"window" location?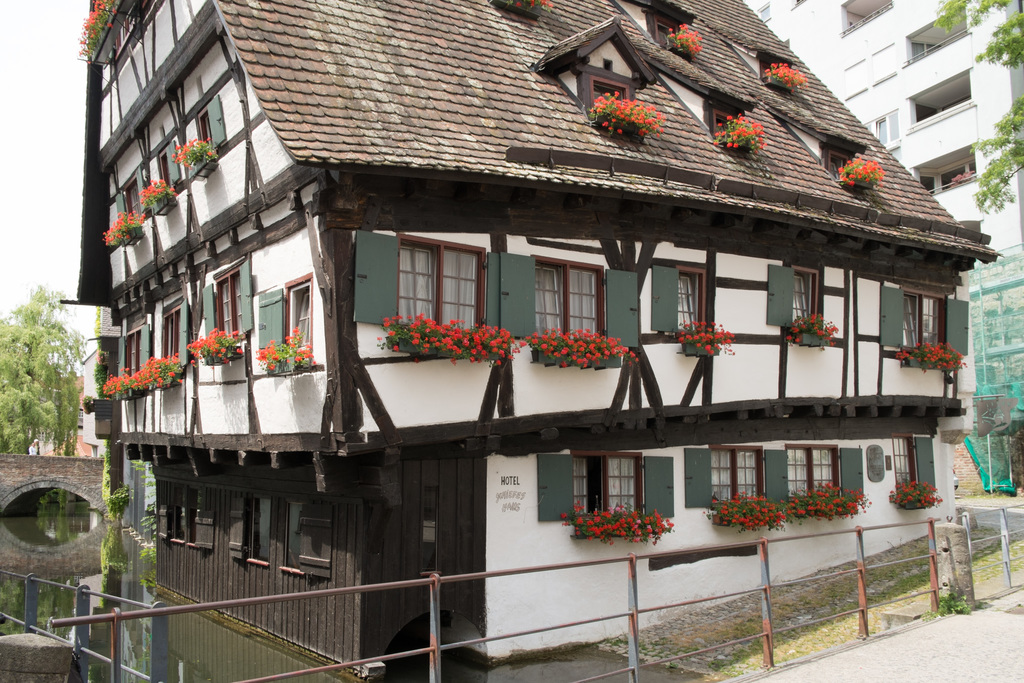
[left=199, top=94, right=221, bottom=153]
